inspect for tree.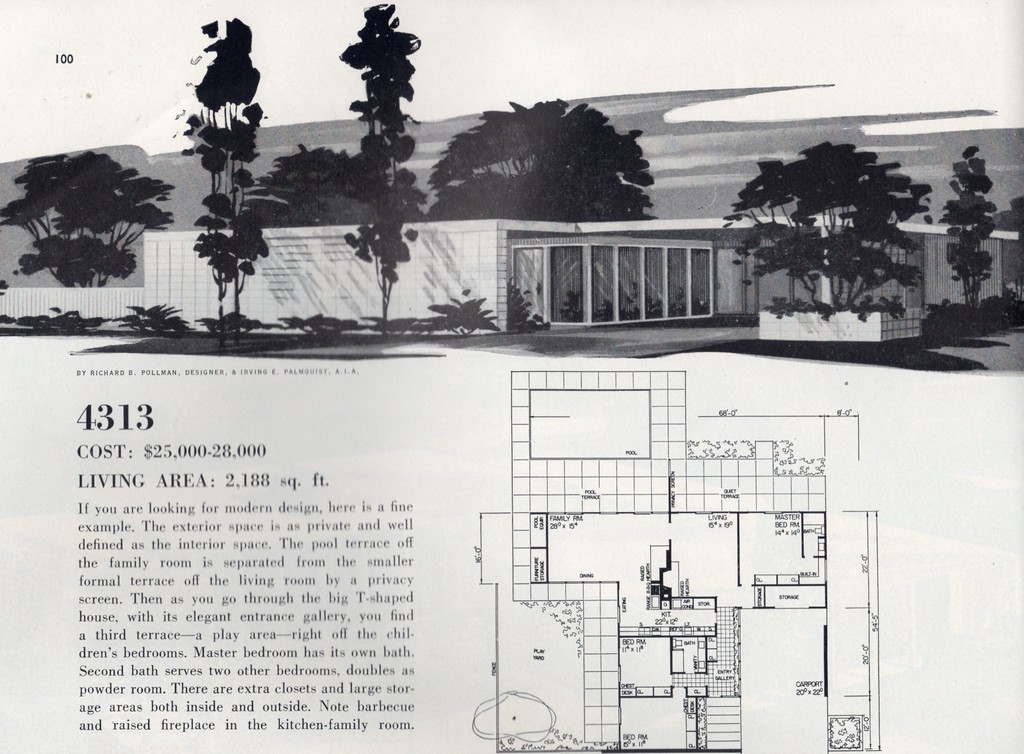
Inspection: bbox(163, 8, 275, 349).
